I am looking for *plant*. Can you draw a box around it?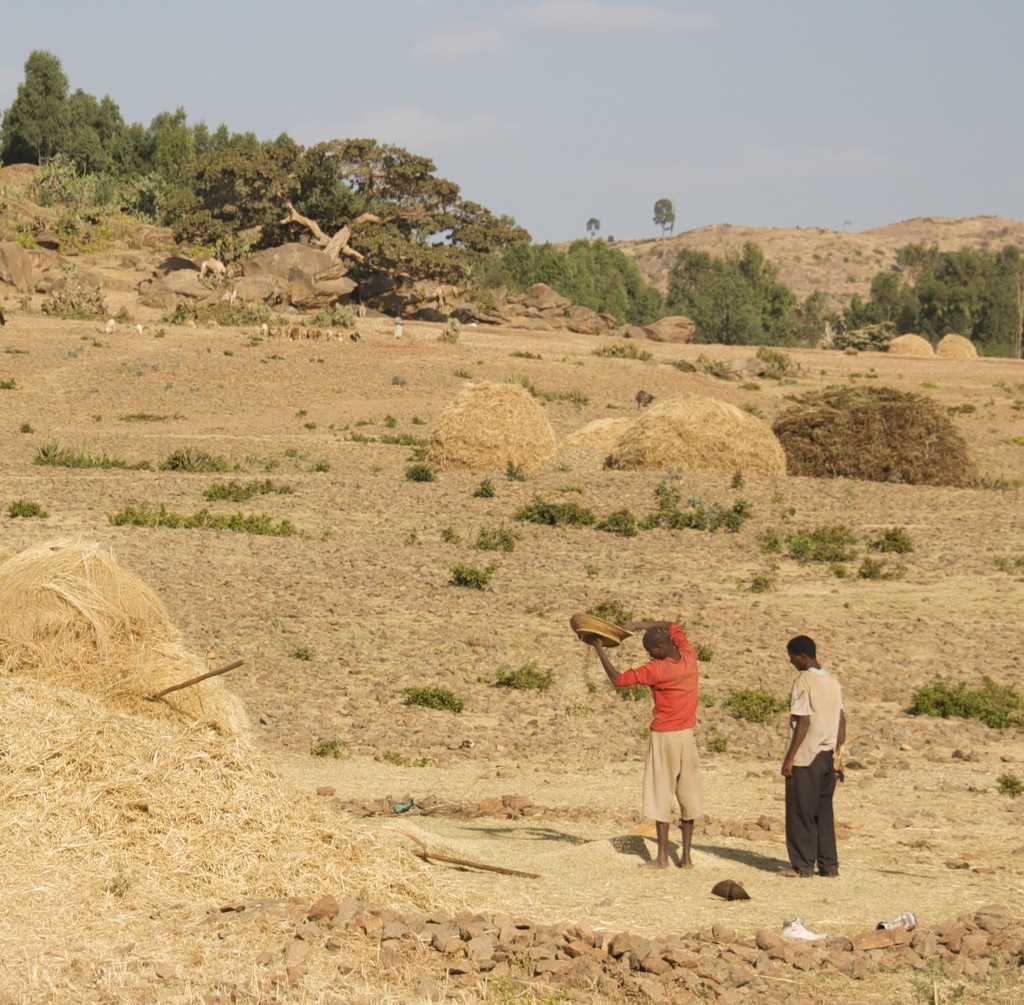
Sure, the bounding box is box=[864, 371, 880, 378].
